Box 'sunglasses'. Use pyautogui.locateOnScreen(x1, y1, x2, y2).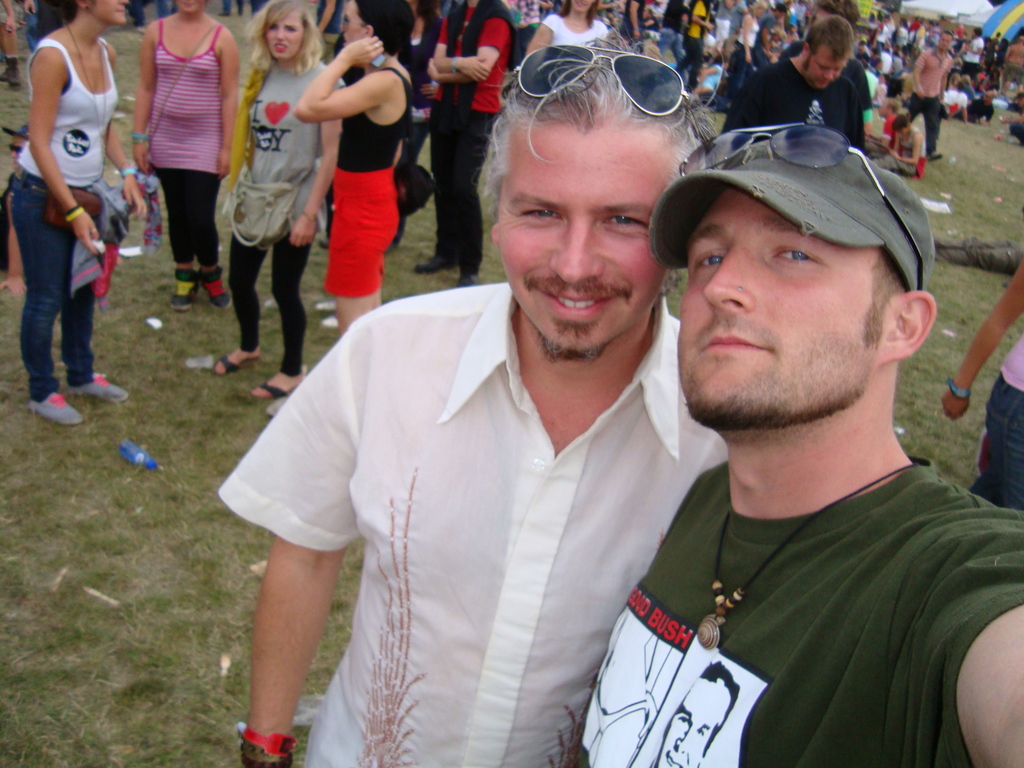
pyautogui.locateOnScreen(678, 120, 923, 299).
